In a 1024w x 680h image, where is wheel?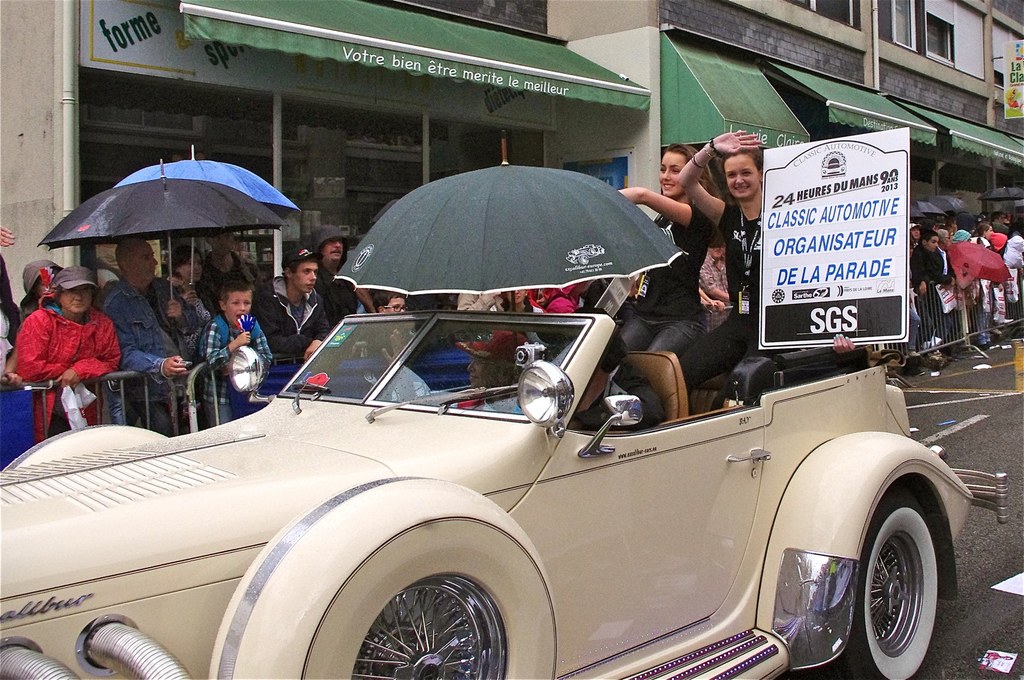
(left=817, top=493, right=941, bottom=679).
